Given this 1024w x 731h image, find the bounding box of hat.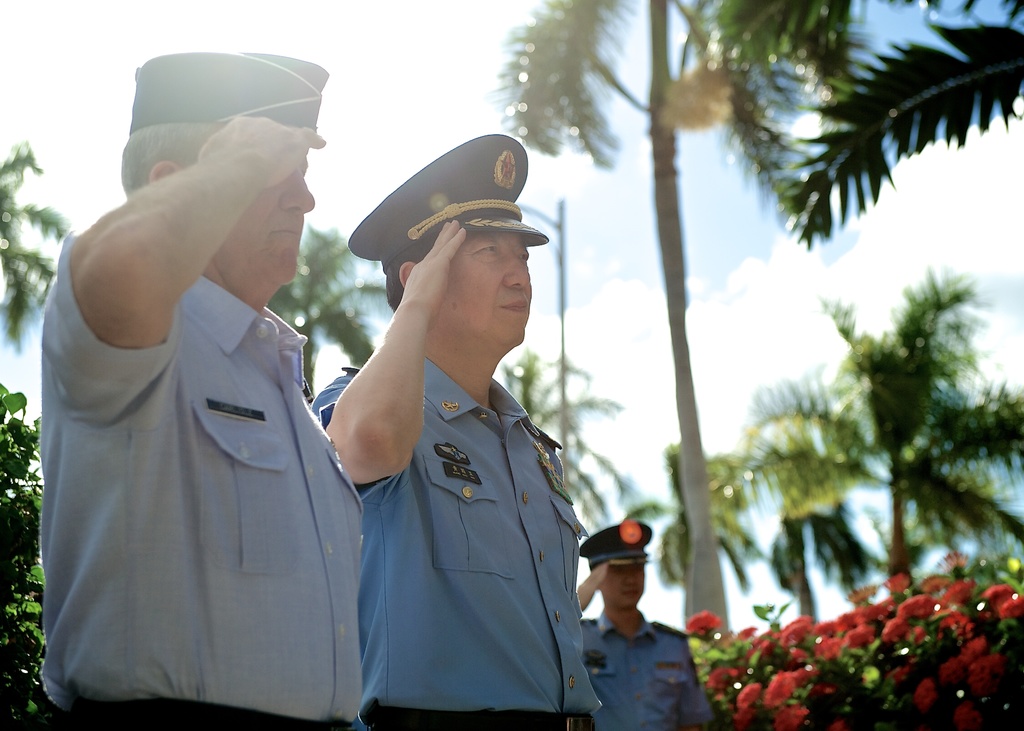
577/512/649/565.
